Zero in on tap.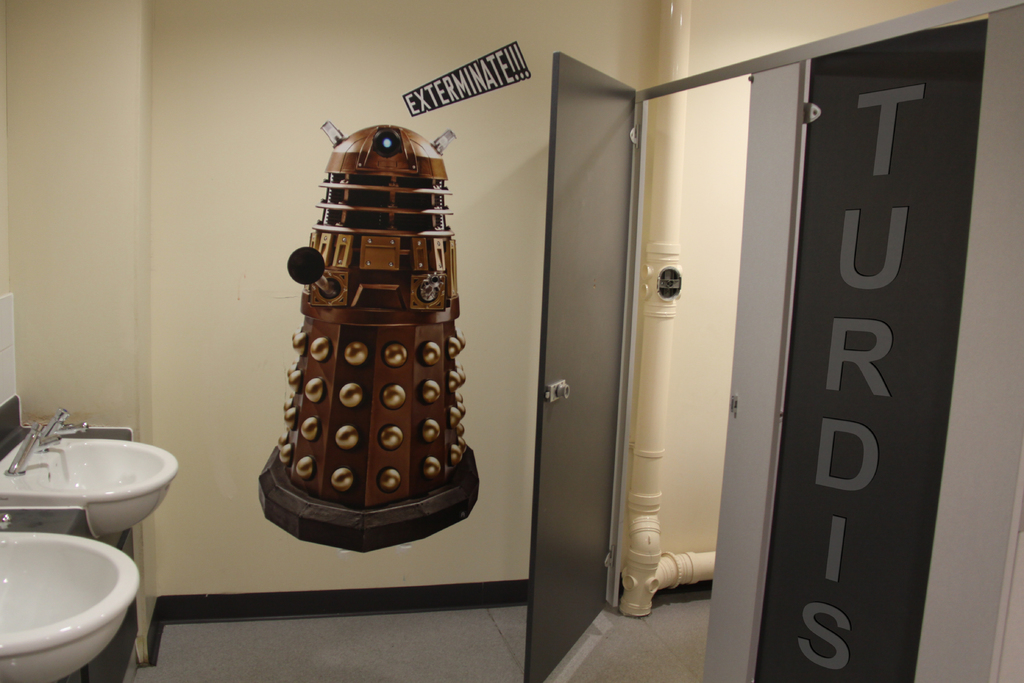
Zeroed in: left=5, top=411, right=67, bottom=477.
